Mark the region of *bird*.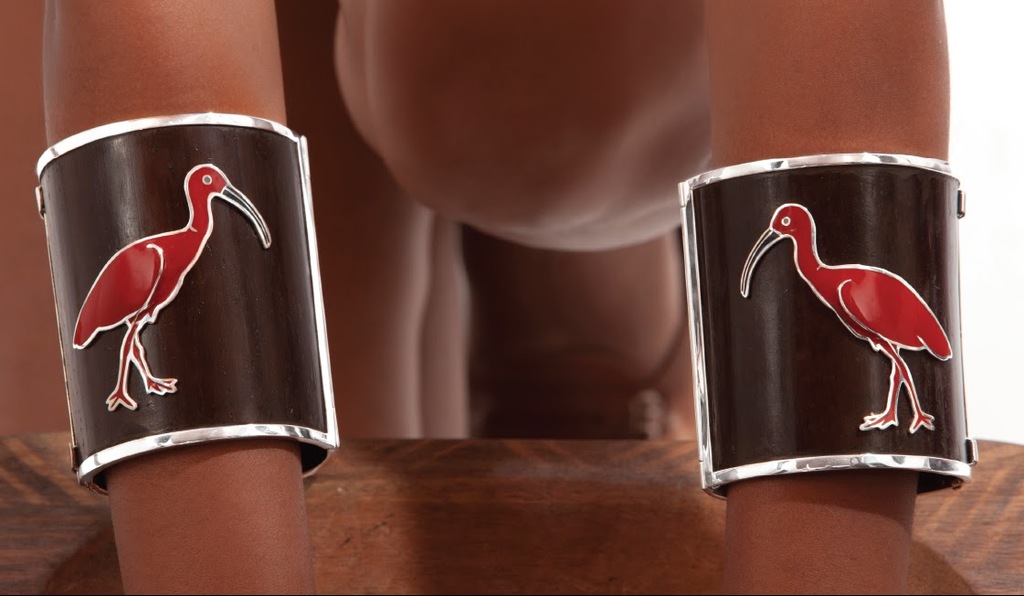
Region: locate(742, 202, 951, 432).
